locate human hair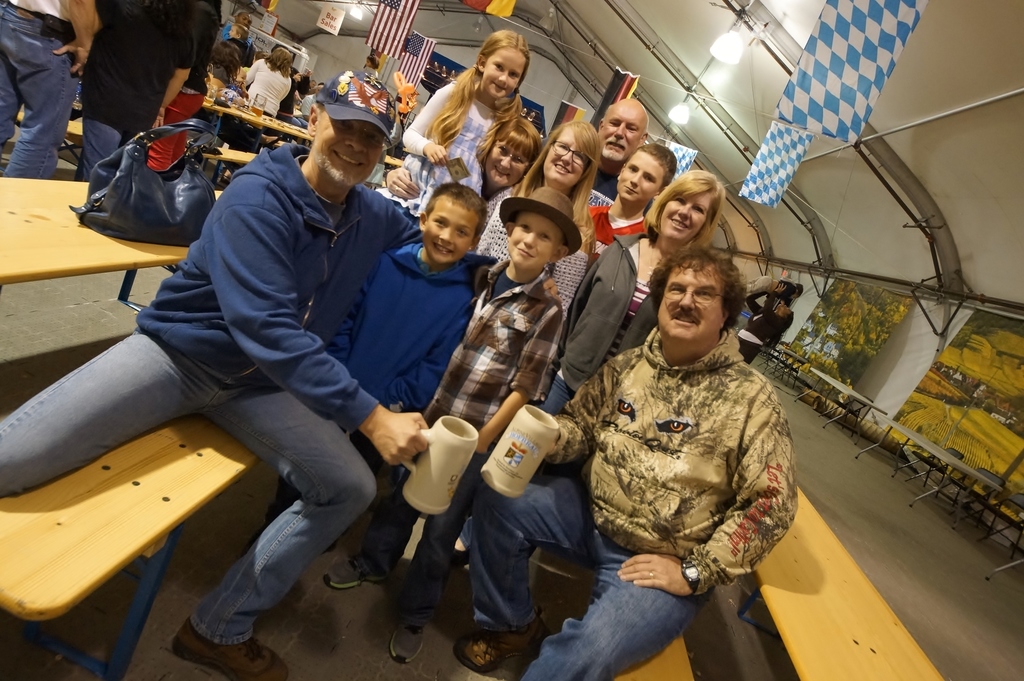
[210,40,241,83]
